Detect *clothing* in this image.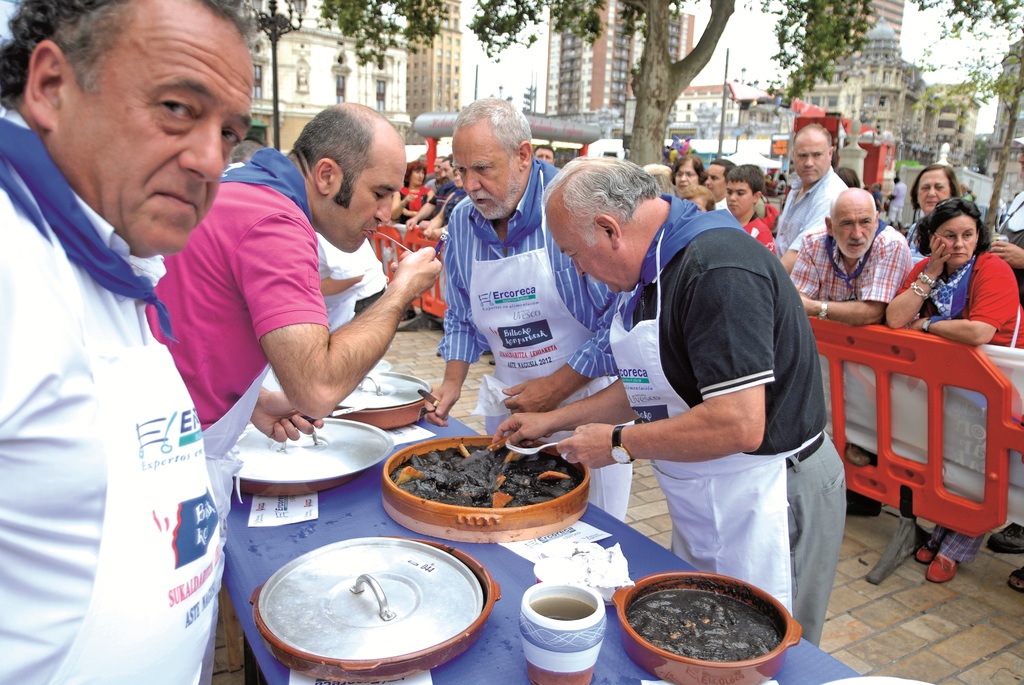
Detection: bbox(895, 244, 1023, 572).
